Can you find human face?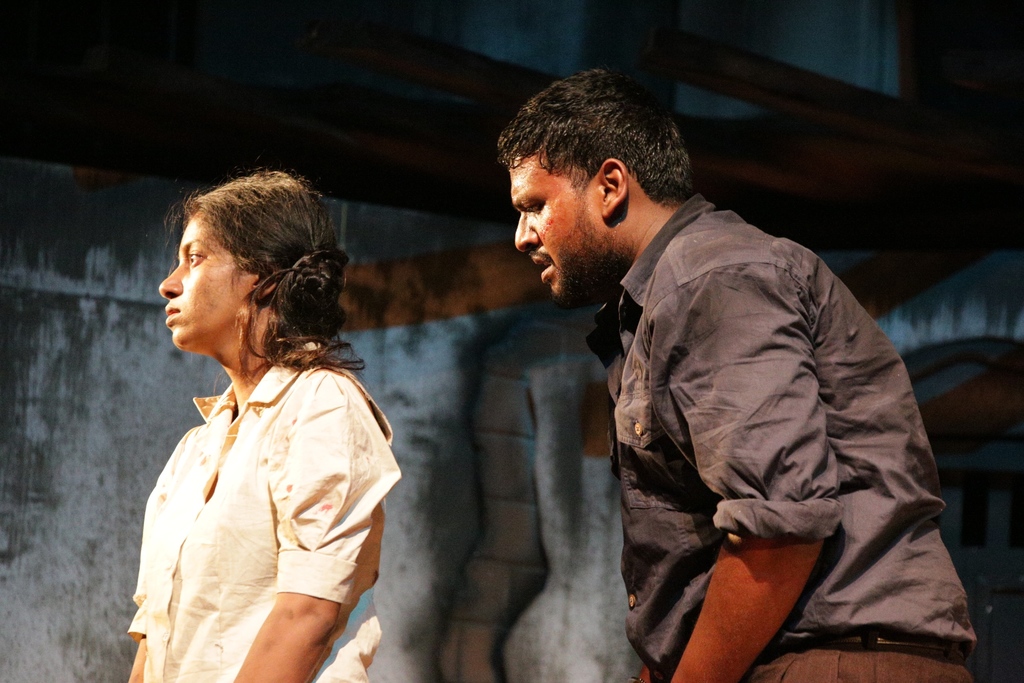
Yes, bounding box: x1=159, y1=214, x2=256, y2=349.
